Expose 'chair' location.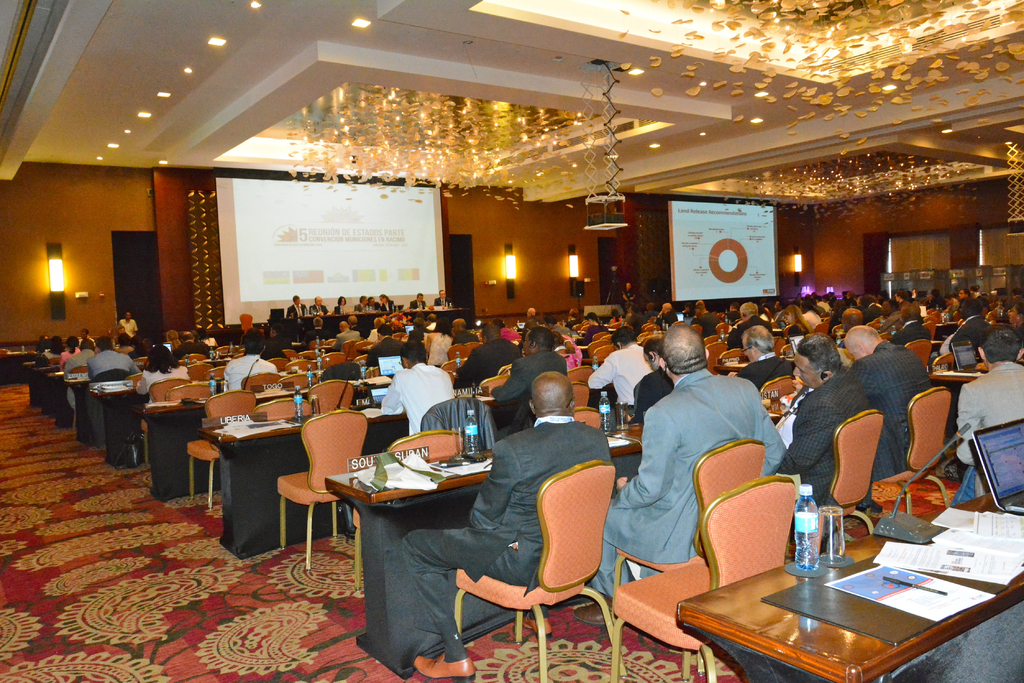
Exposed at crop(611, 437, 769, 677).
